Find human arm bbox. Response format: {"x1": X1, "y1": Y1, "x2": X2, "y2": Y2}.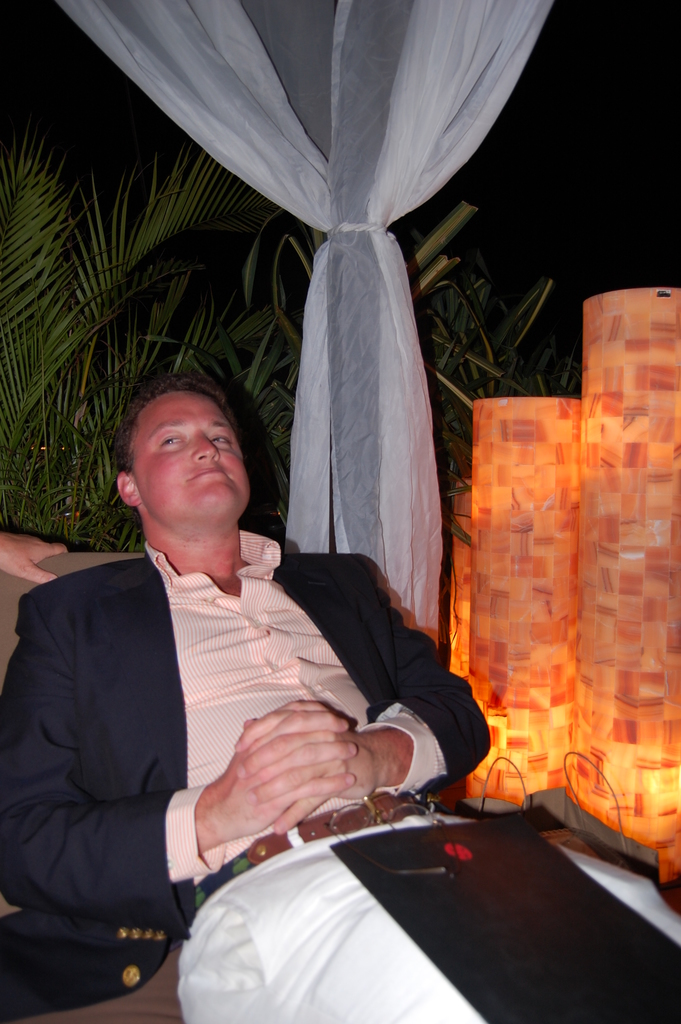
{"x1": 263, "y1": 543, "x2": 500, "y2": 848}.
